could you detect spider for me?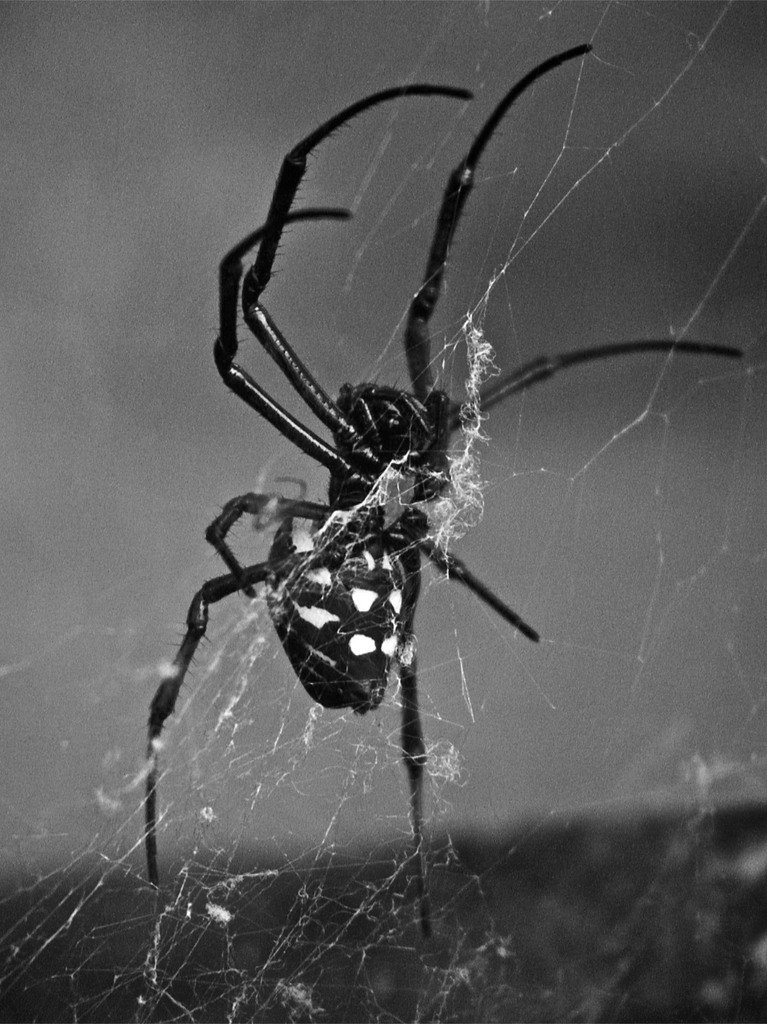
Detection result: 137:45:747:953.
